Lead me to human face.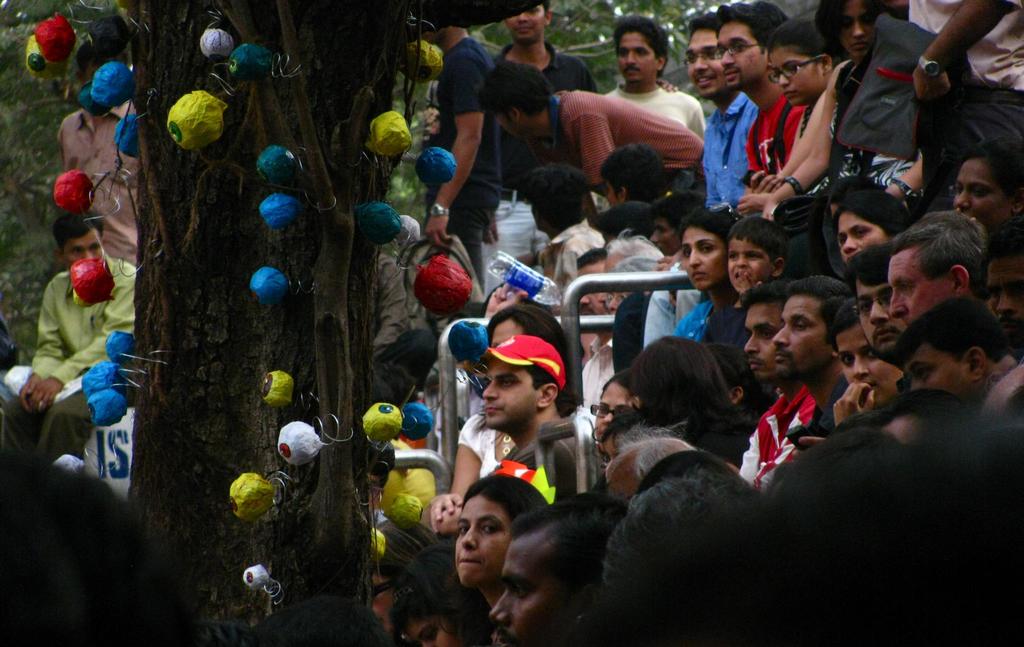
Lead to 592/376/636/442.
